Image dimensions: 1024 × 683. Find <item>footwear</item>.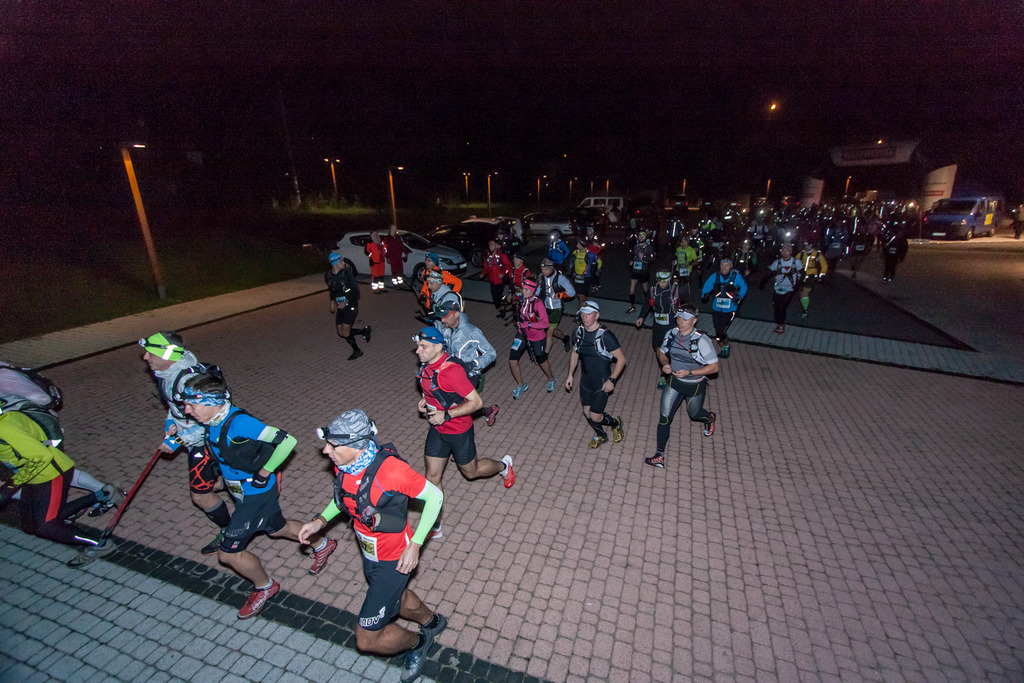
pyautogui.locateOnScreen(540, 352, 552, 361).
